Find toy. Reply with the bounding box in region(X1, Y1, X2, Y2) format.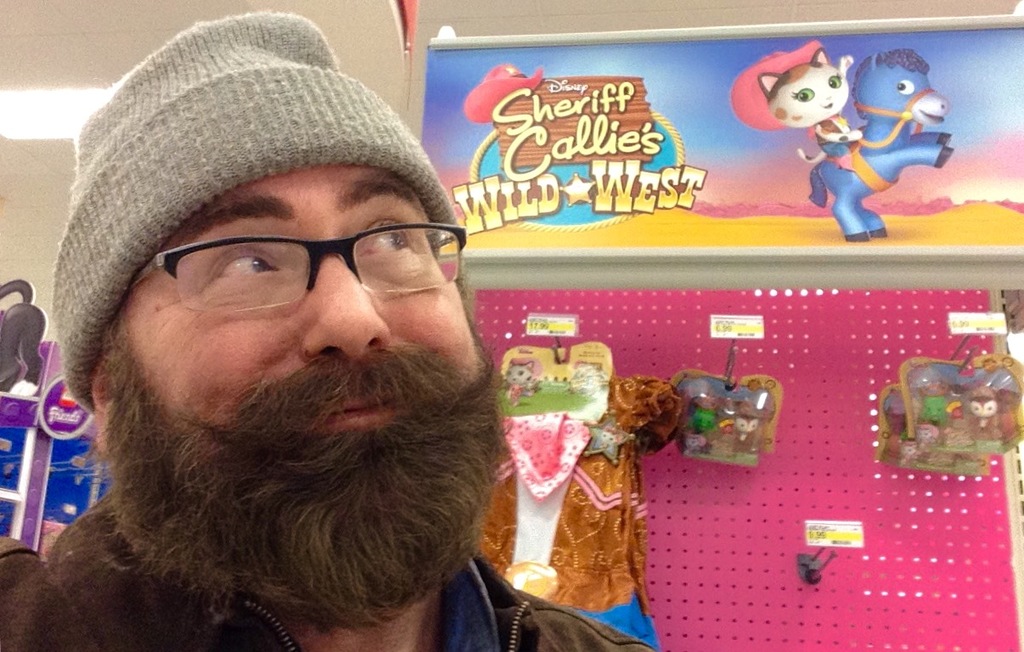
region(802, 43, 959, 248).
